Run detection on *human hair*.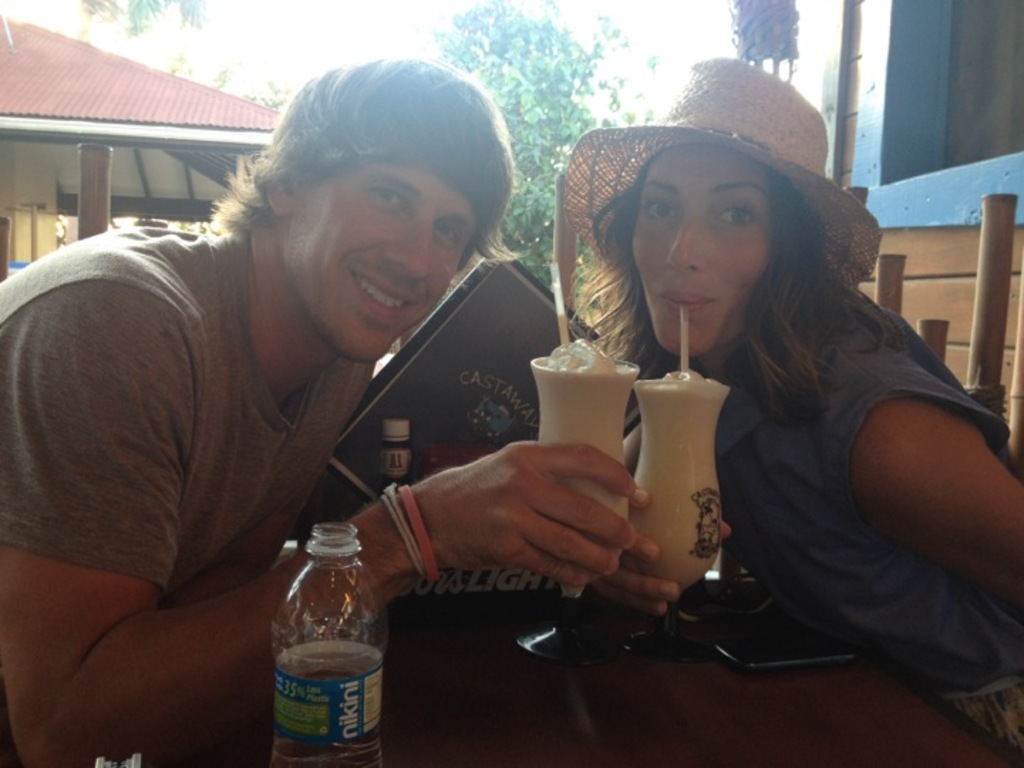
Result: 233:61:508:290.
